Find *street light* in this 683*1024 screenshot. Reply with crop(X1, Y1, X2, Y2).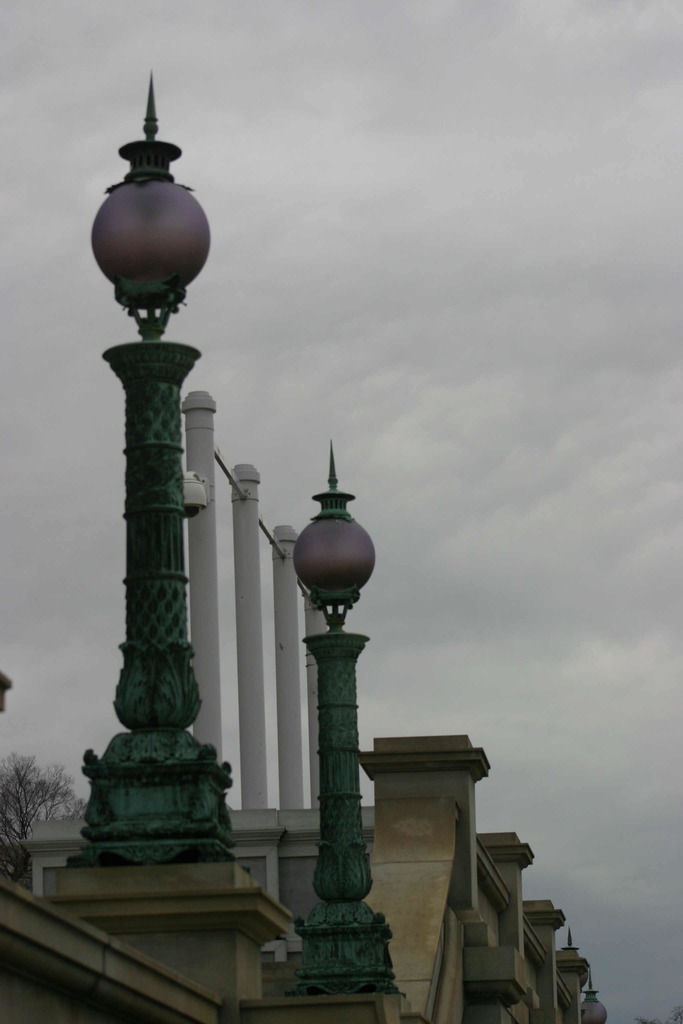
crop(252, 399, 407, 1016).
